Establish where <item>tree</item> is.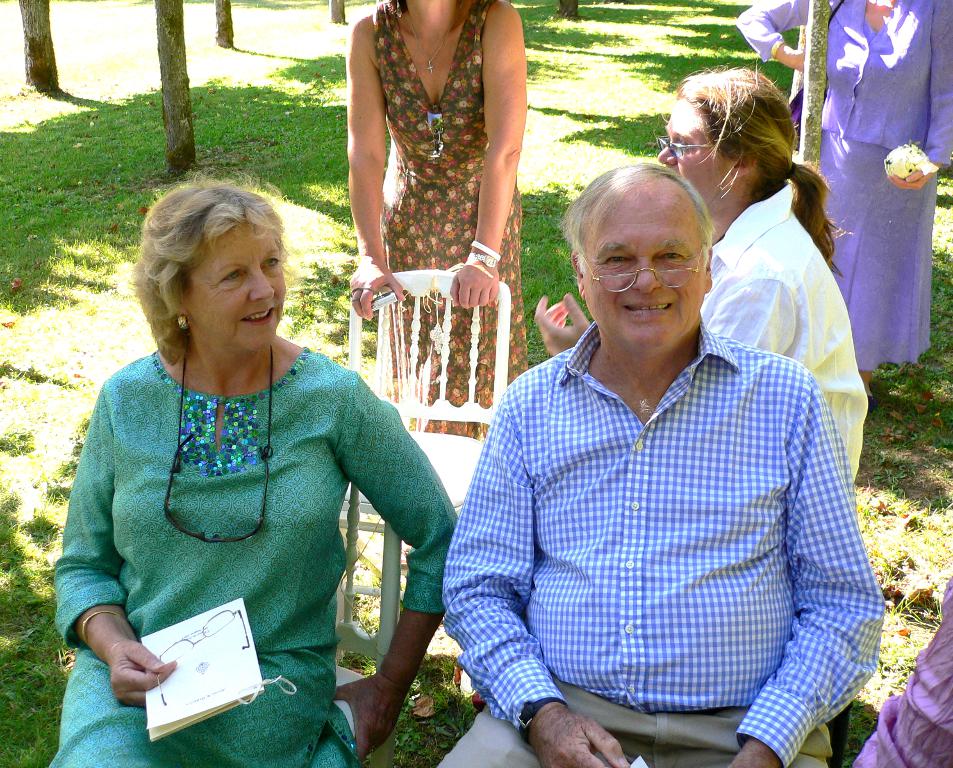
Established at [x1=314, y1=0, x2=345, y2=24].
